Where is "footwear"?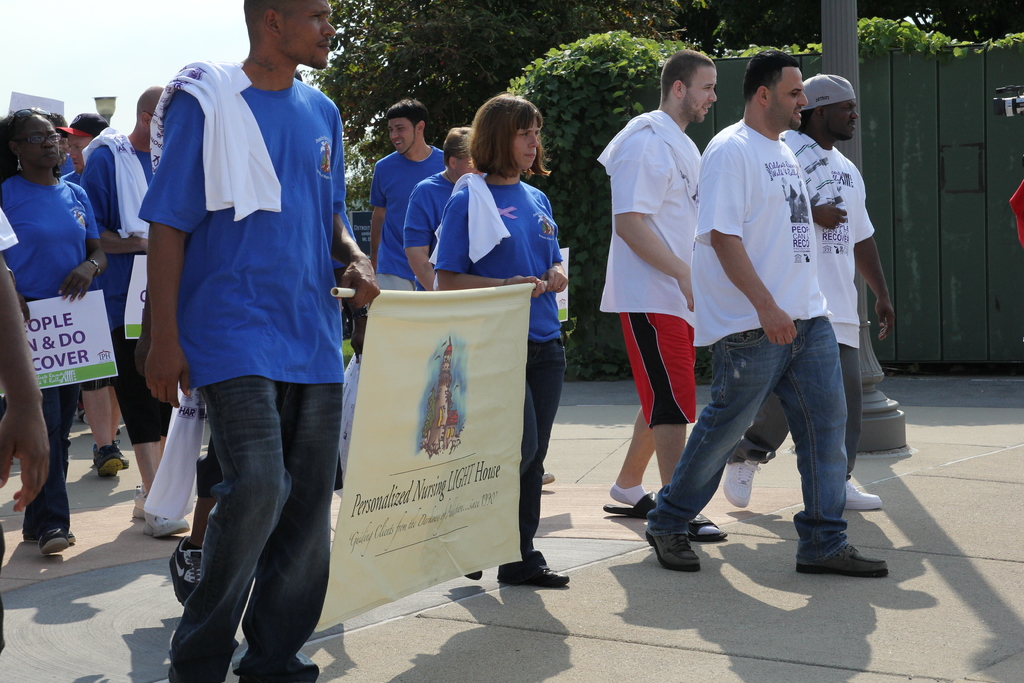
box(98, 439, 122, 475).
